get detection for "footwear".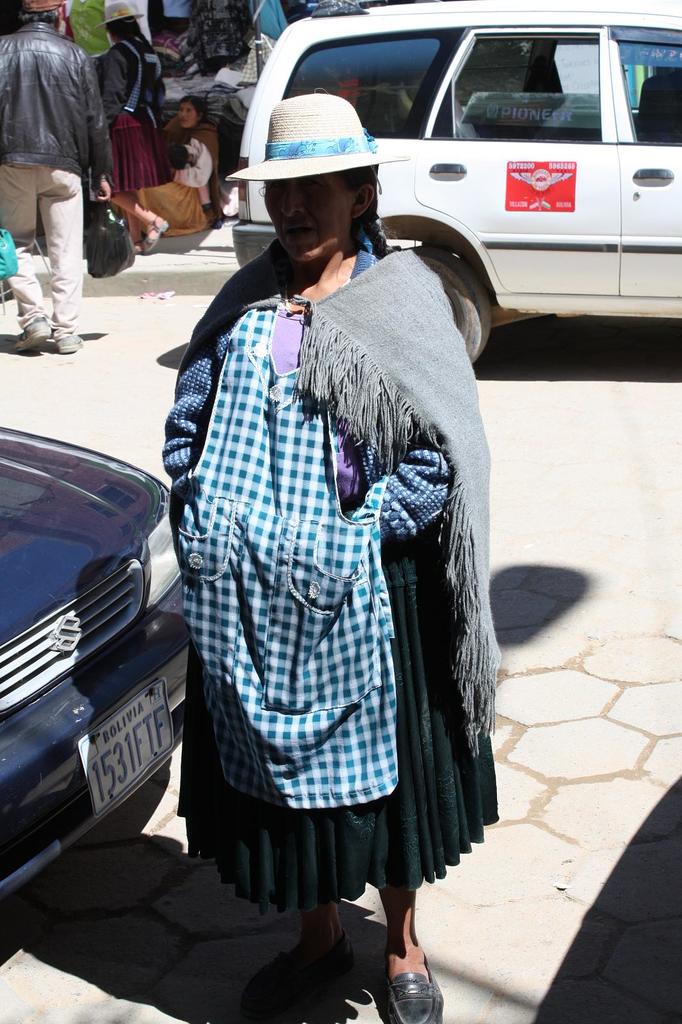
Detection: bbox(387, 932, 441, 1023).
